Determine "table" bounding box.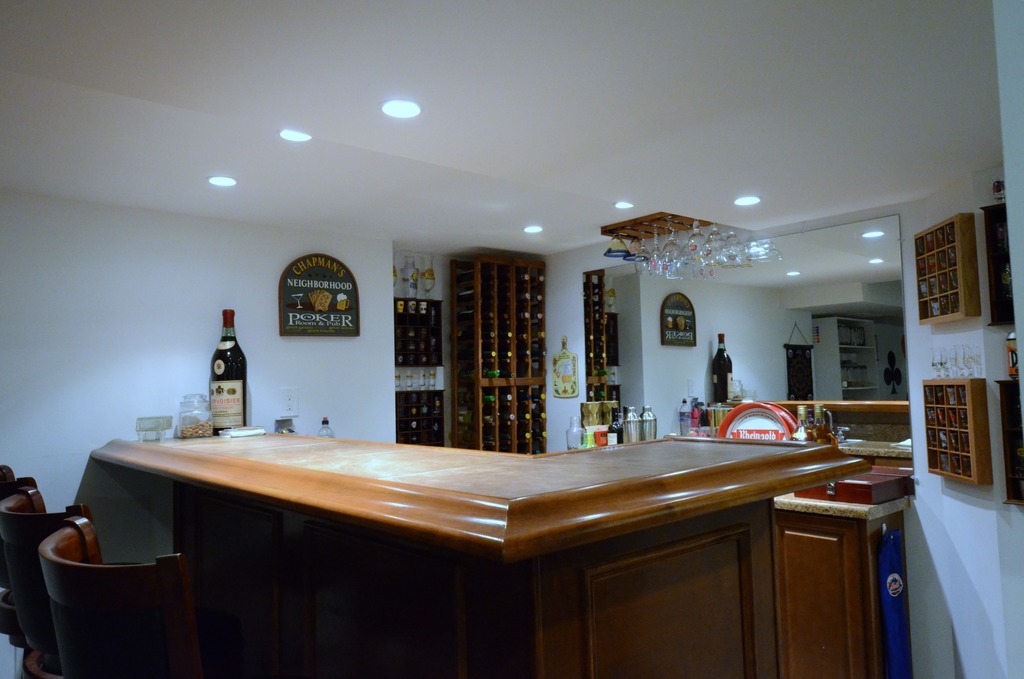
Determined: left=690, top=401, right=913, bottom=678.
